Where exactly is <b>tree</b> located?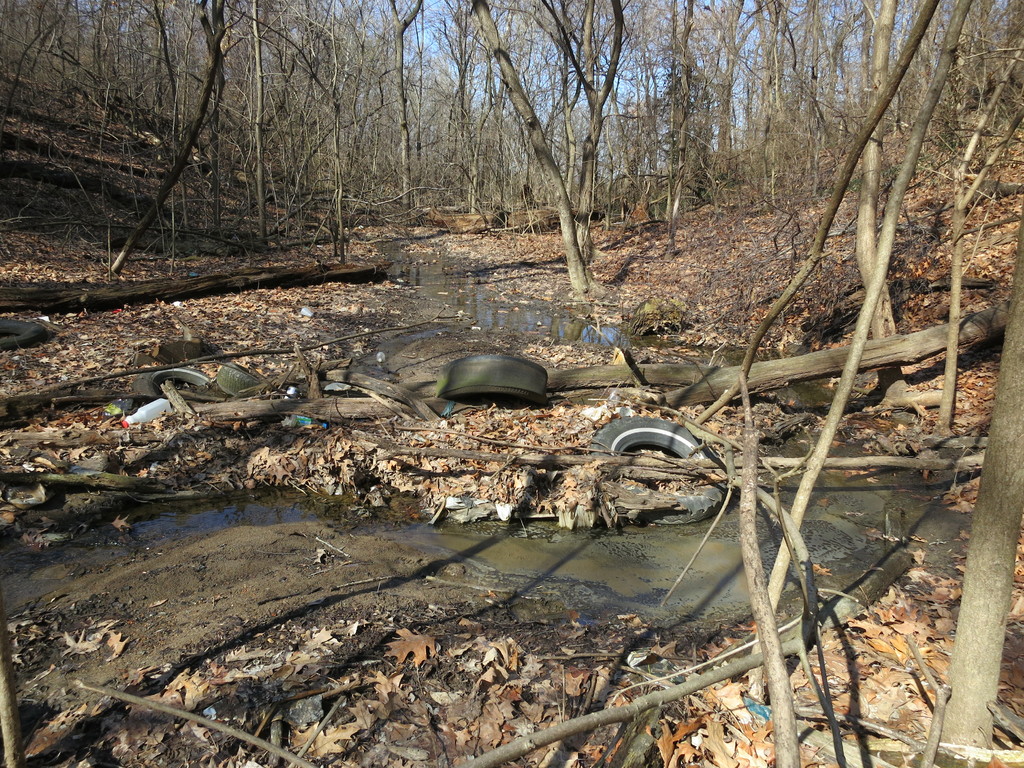
Its bounding box is [x1=741, y1=0, x2=935, y2=767].
